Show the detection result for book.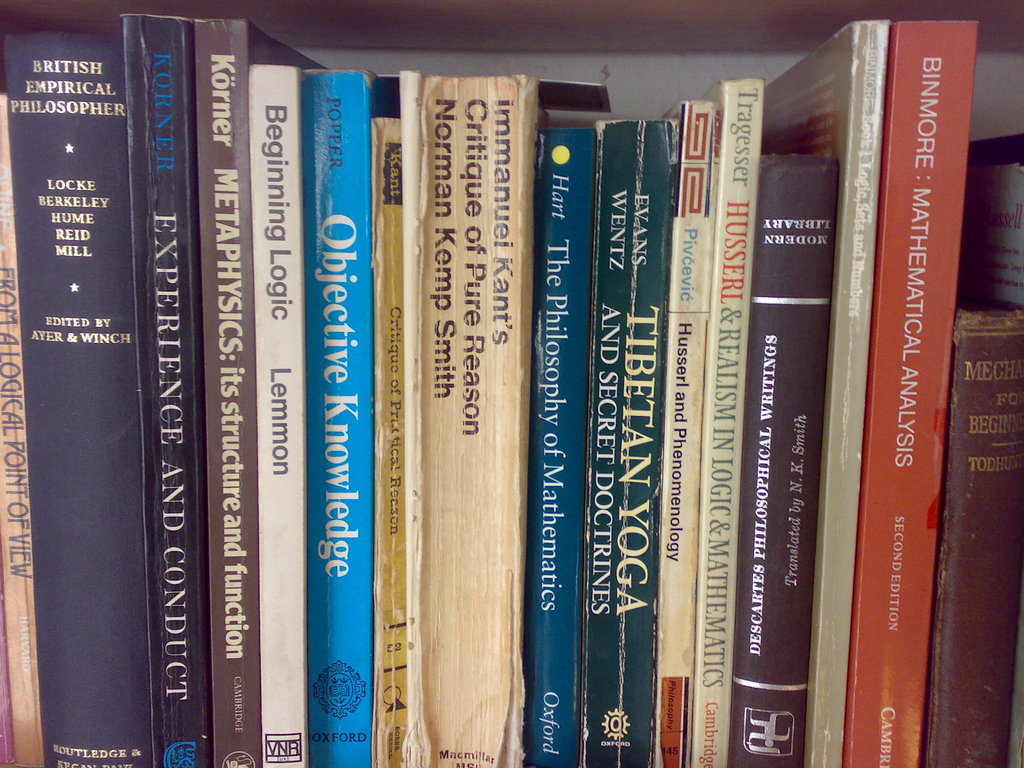
region(604, 114, 675, 767).
